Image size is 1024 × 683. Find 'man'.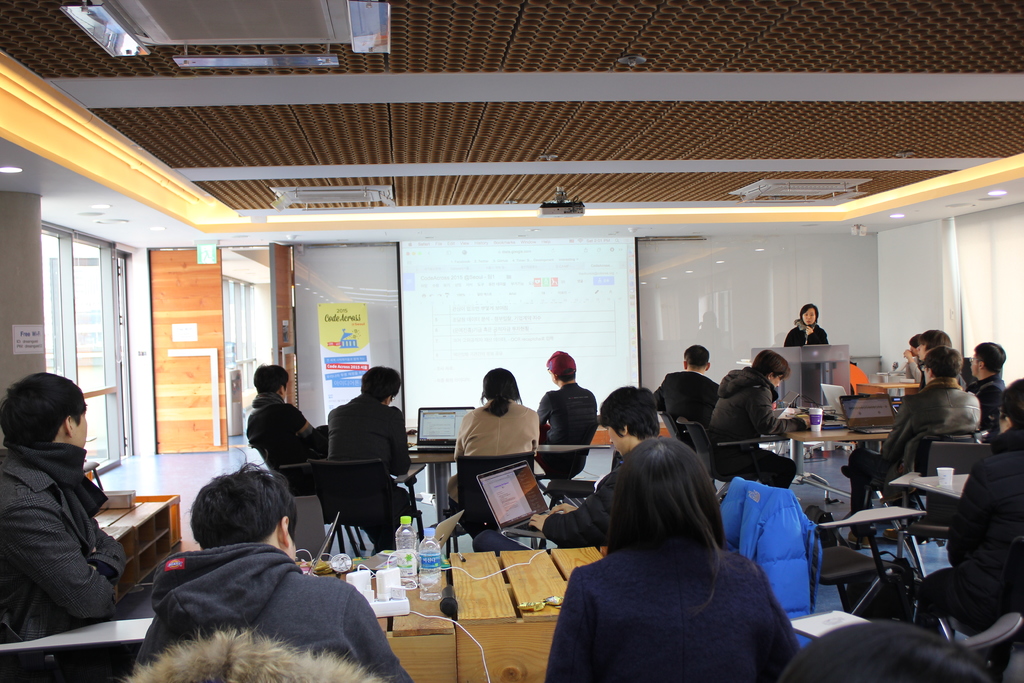
<bbox>0, 372, 150, 682</bbox>.
